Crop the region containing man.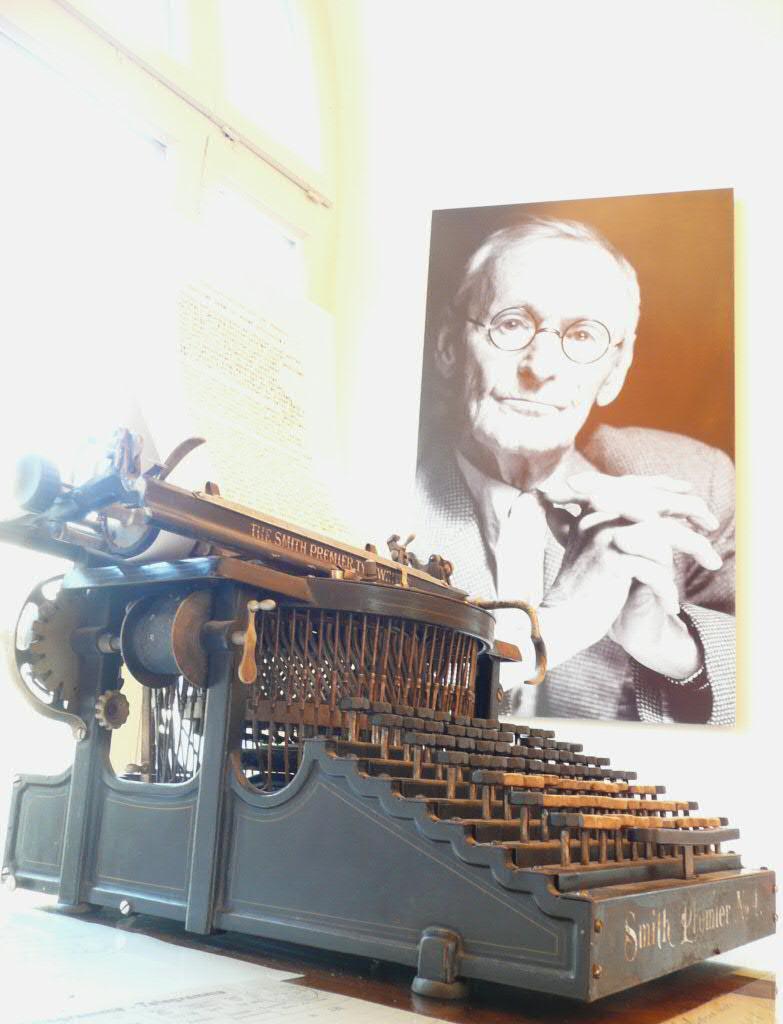
Crop region: pyautogui.locateOnScreen(366, 231, 749, 728).
